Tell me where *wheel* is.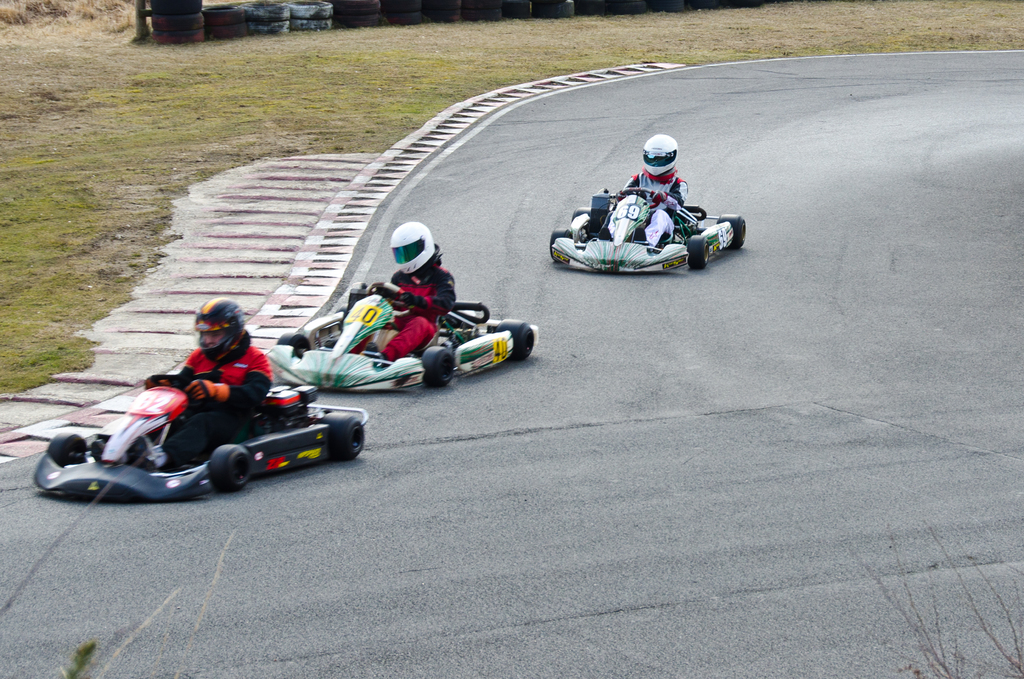
*wheel* is at bbox=[714, 213, 746, 252].
